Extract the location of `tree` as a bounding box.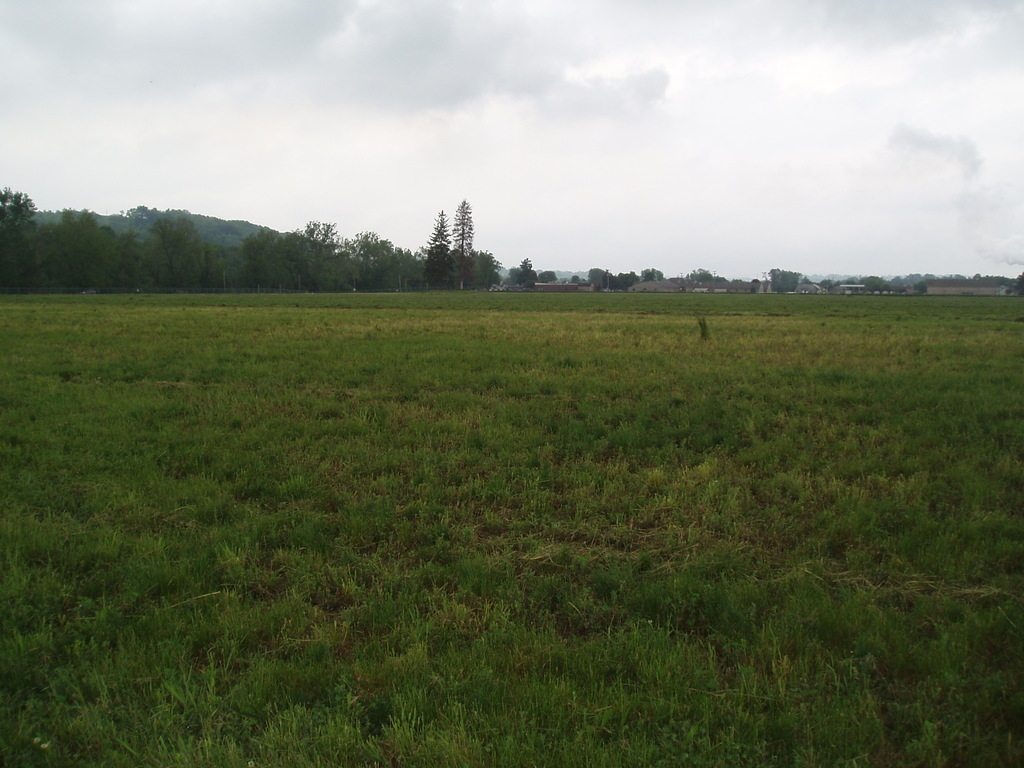
(445,200,472,276).
